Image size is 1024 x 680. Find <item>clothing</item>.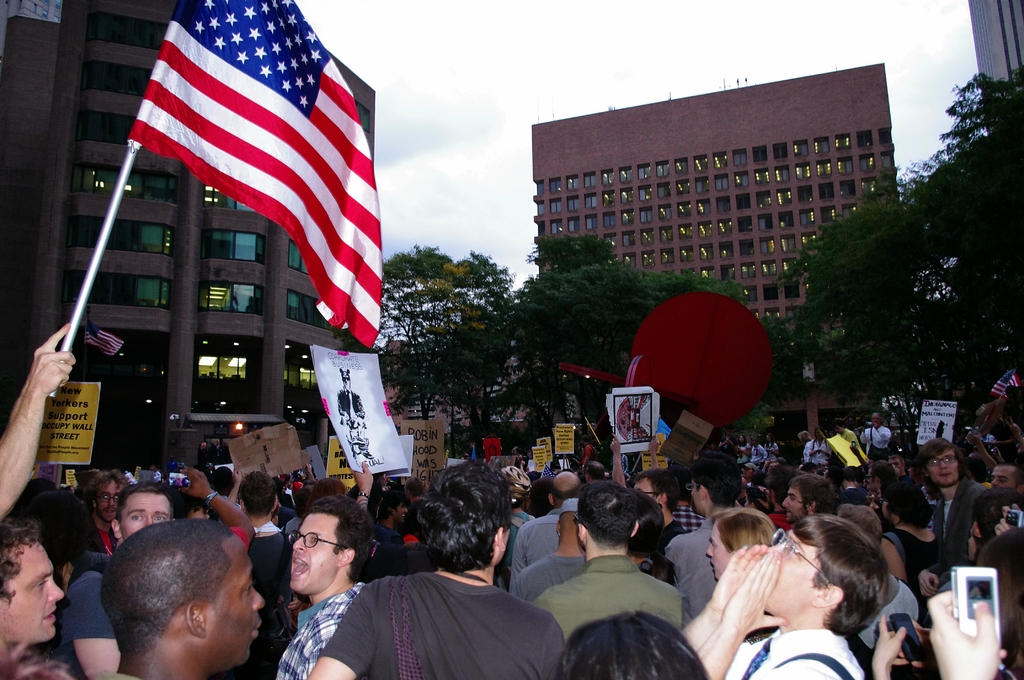
<box>400,498,440,541</box>.
